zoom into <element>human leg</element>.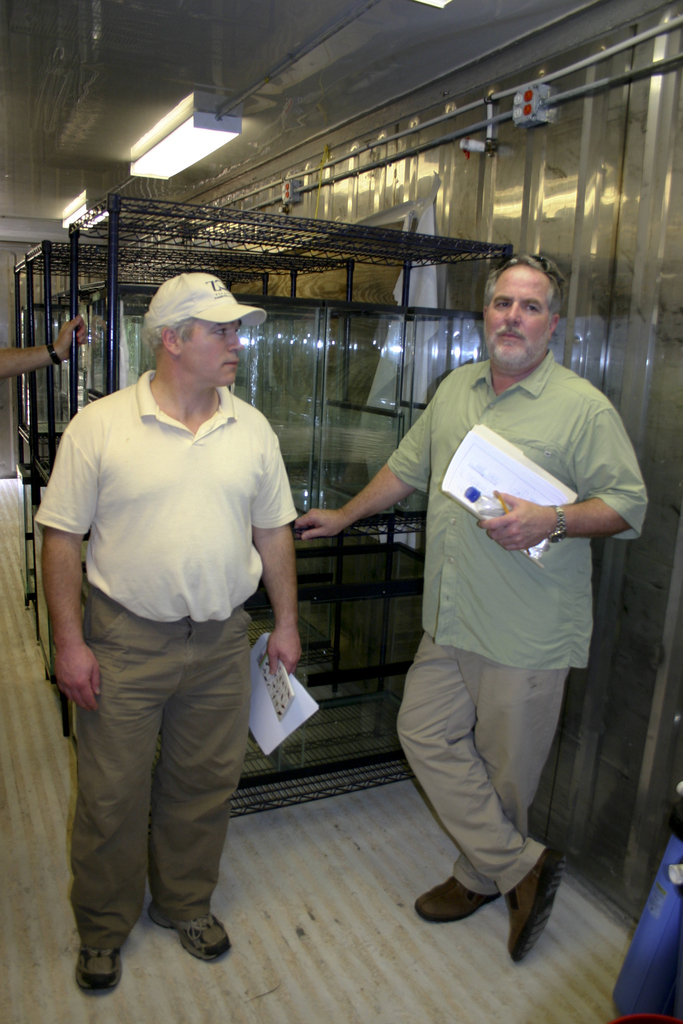
Zoom target: BBox(69, 596, 169, 995).
